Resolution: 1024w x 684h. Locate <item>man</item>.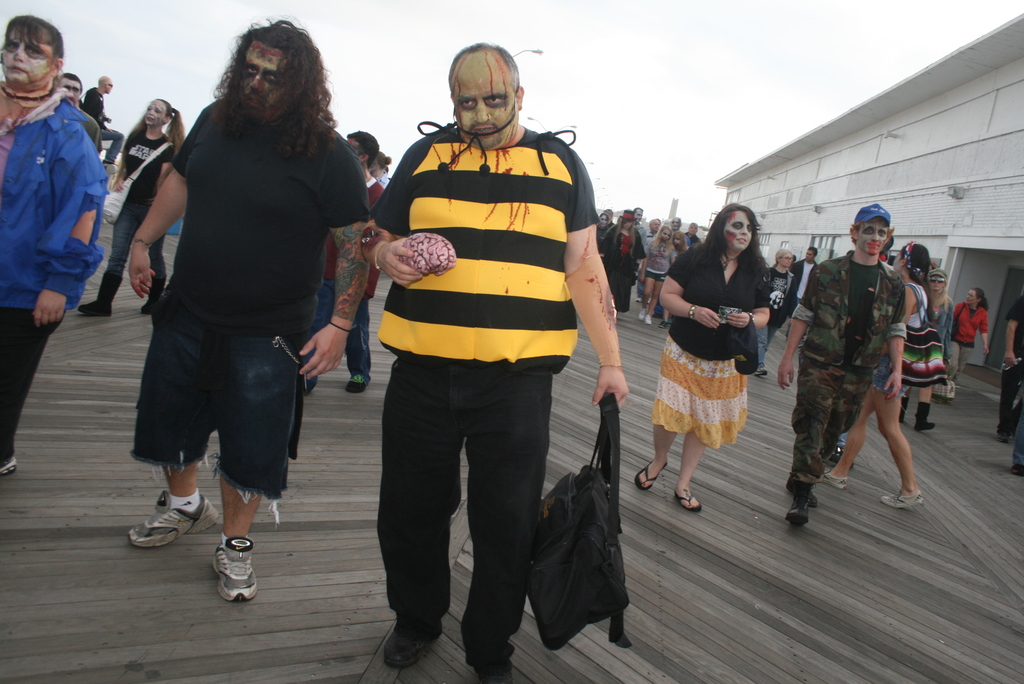
(left=354, top=38, right=624, bottom=680).
